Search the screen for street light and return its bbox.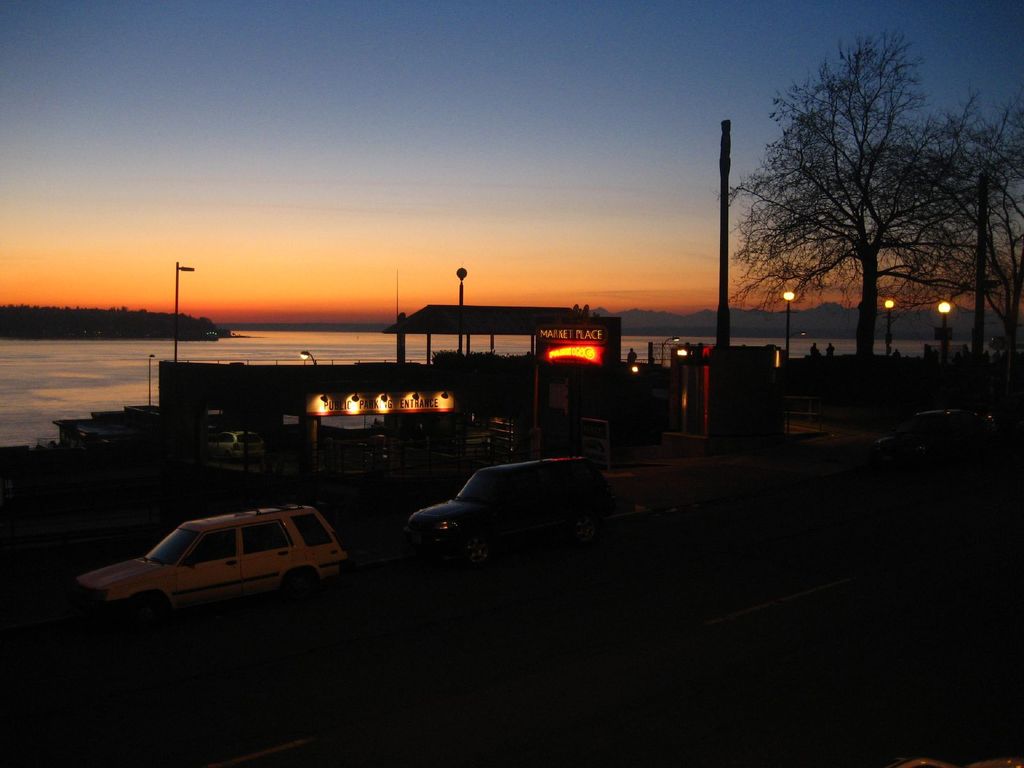
Found: (880, 294, 893, 355).
